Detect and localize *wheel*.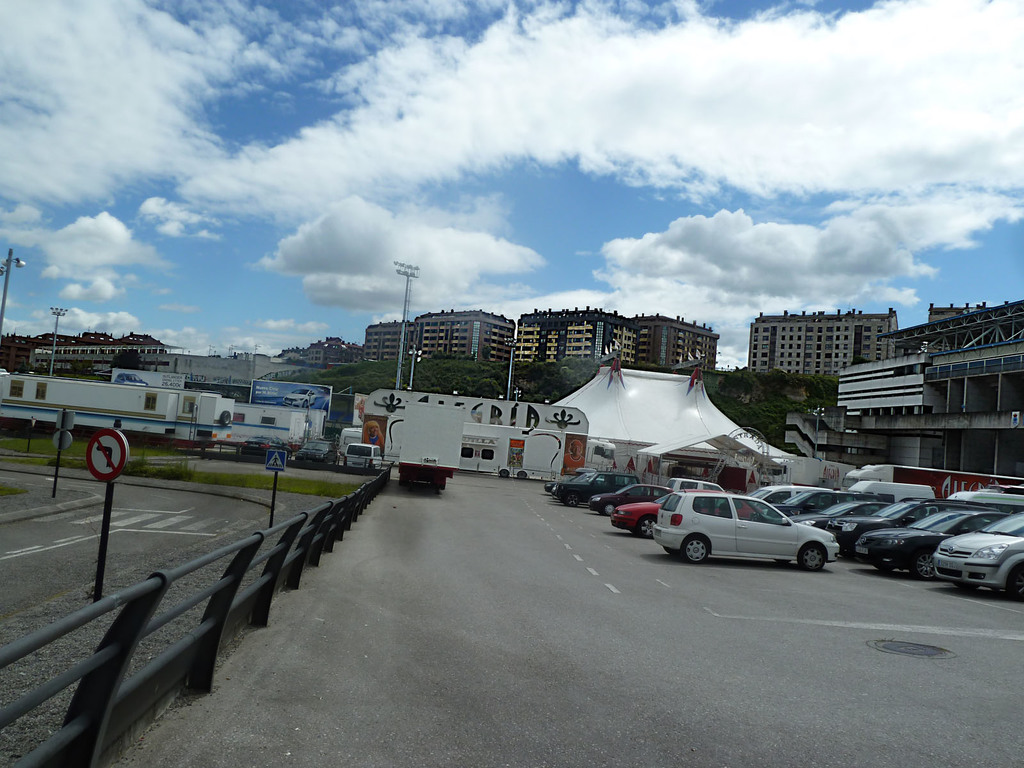
Localized at l=566, t=492, r=580, b=507.
